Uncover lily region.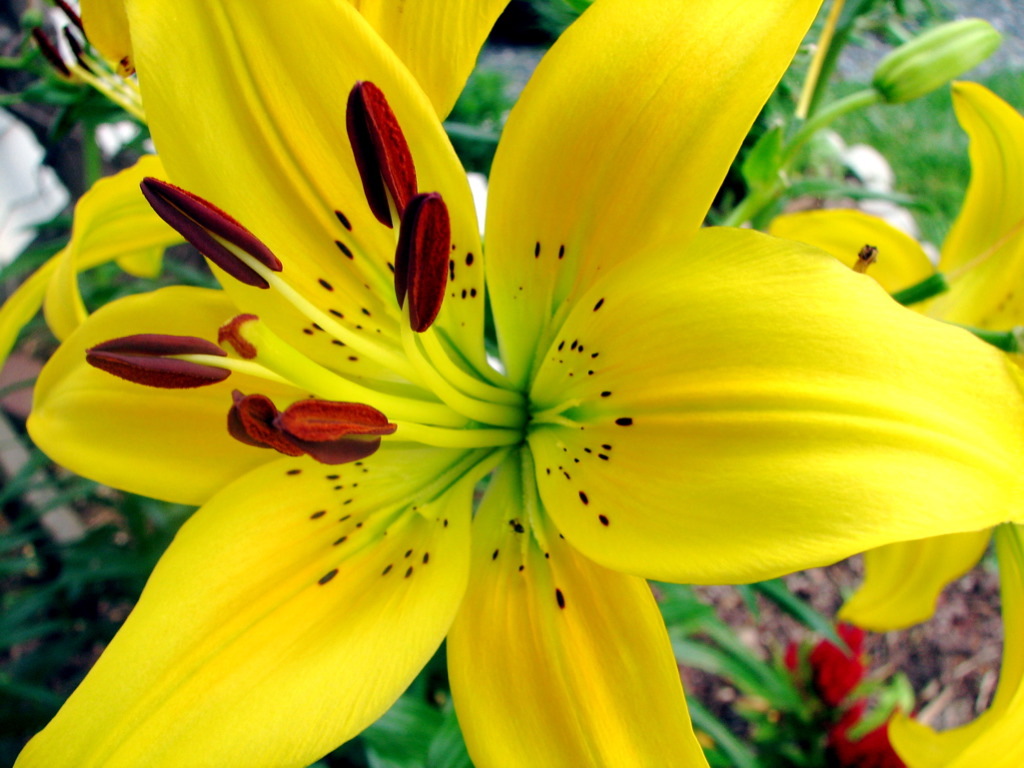
Uncovered: 8 0 1023 767.
